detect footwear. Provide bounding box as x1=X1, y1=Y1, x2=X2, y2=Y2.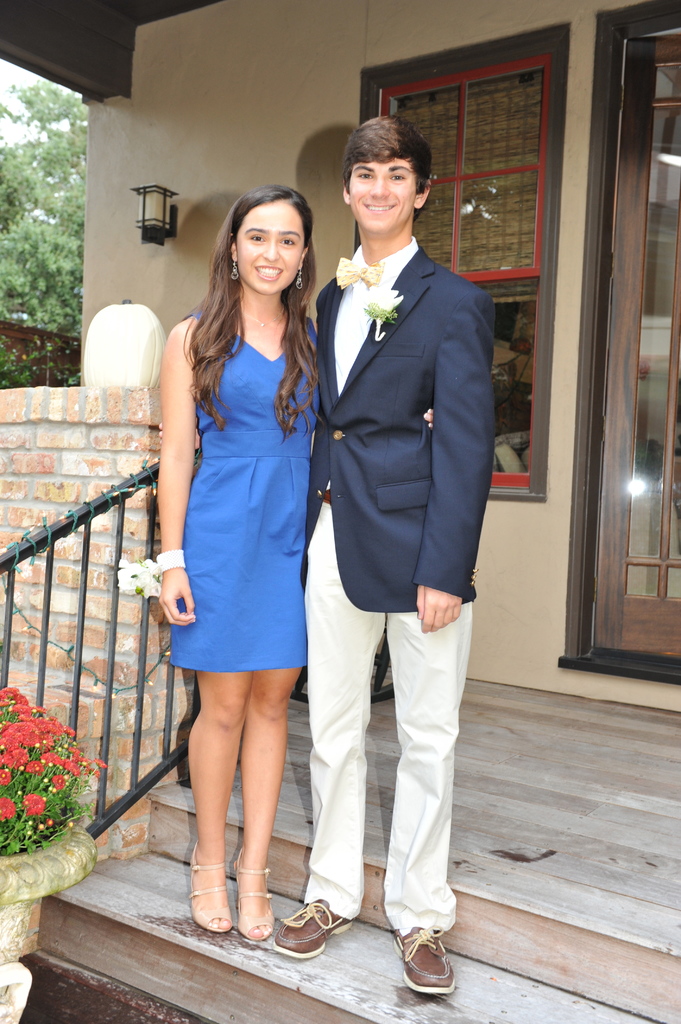
x1=233, y1=858, x2=273, y2=938.
